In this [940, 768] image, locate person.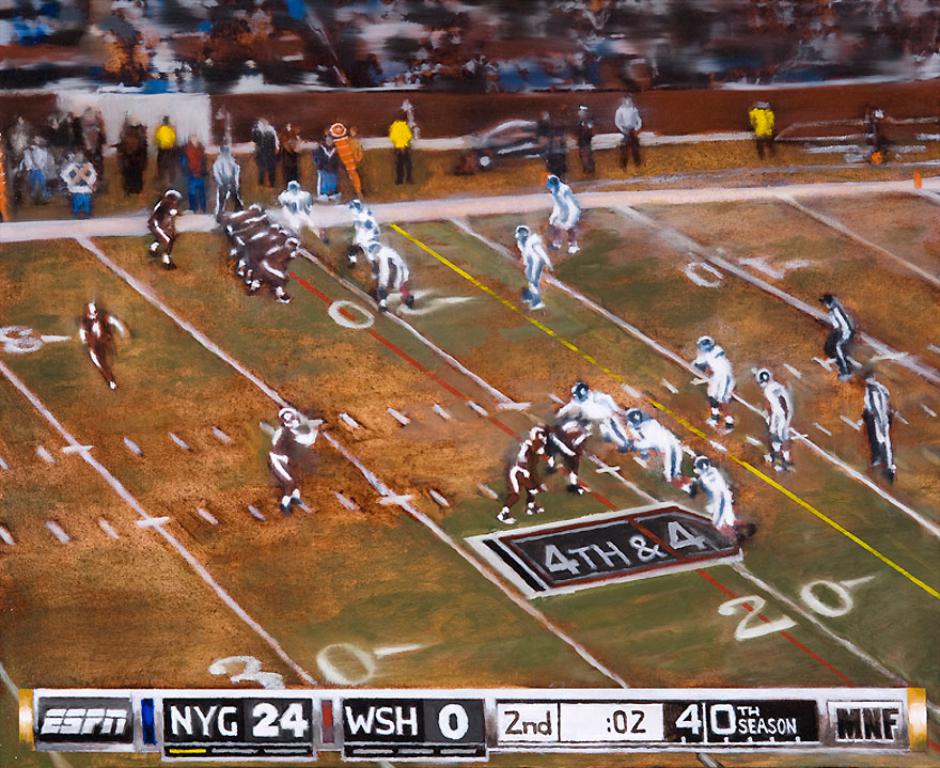
Bounding box: bbox(249, 117, 269, 192).
